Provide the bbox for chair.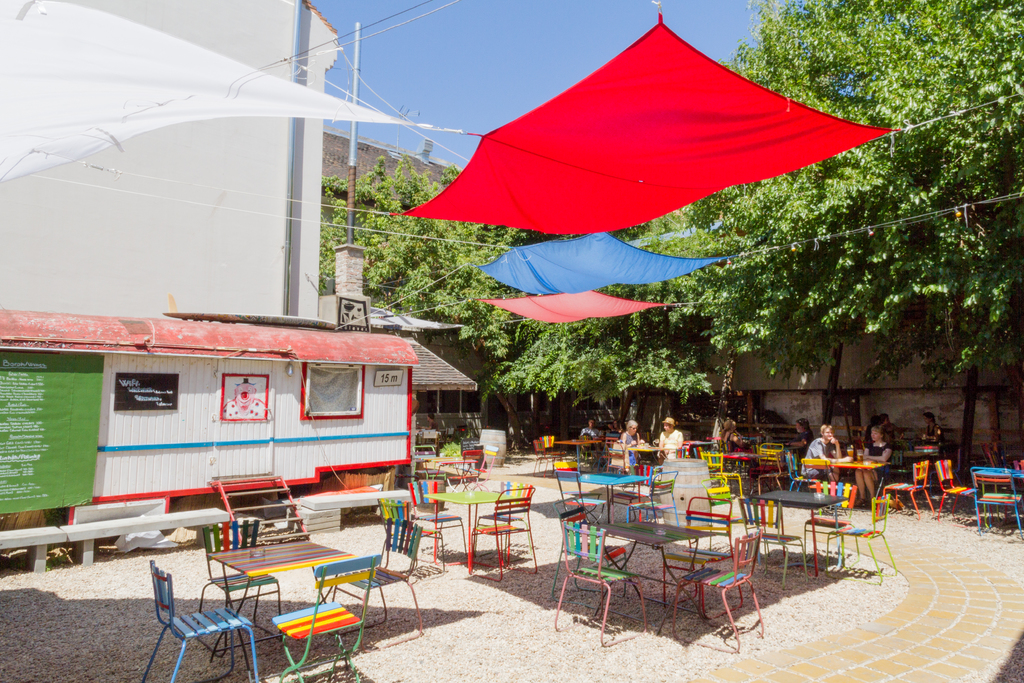
crop(968, 467, 1023, 537).
